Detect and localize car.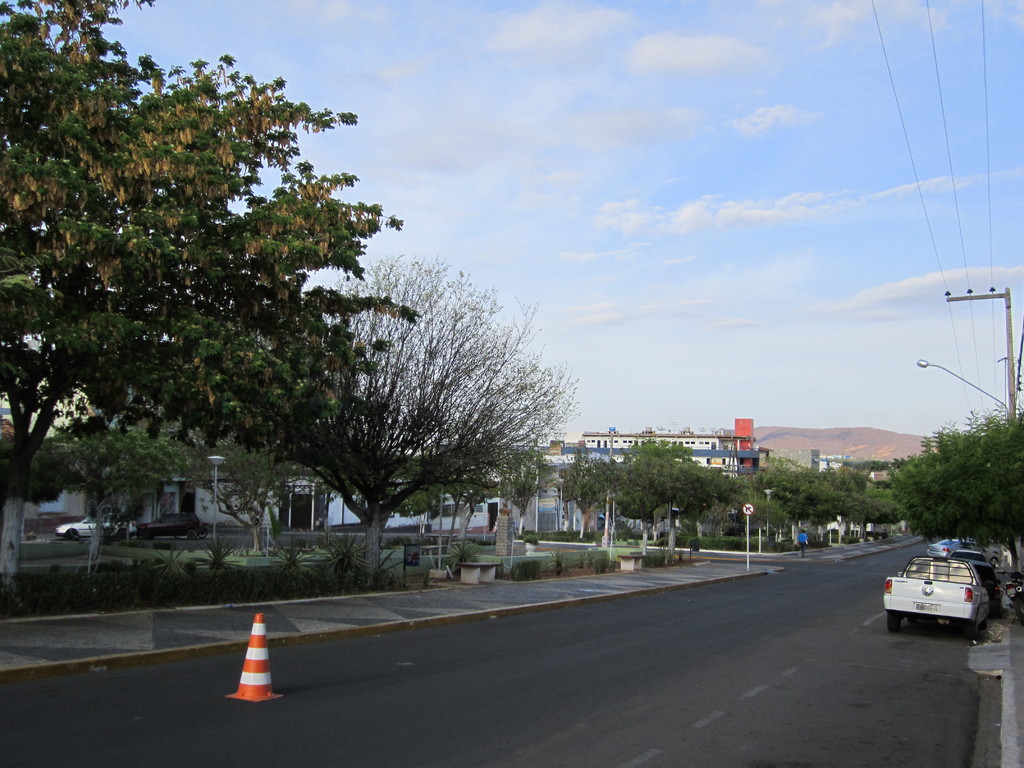
Localized at BBox(51, 515, 121, 540).
